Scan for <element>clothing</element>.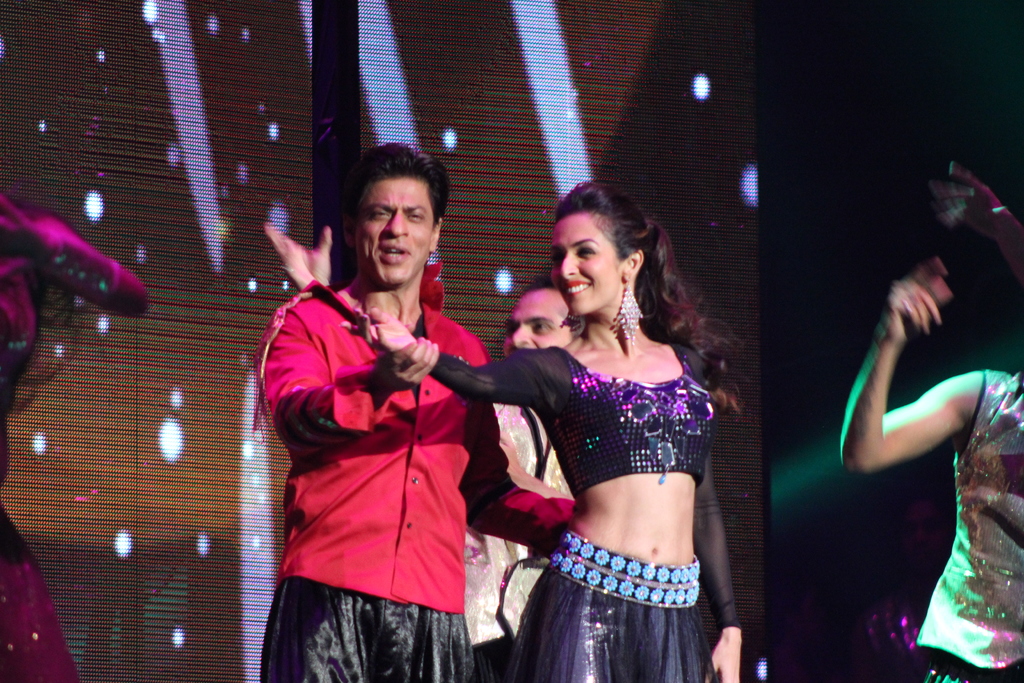
Scan result: crop(252, 288, 583, 682).
